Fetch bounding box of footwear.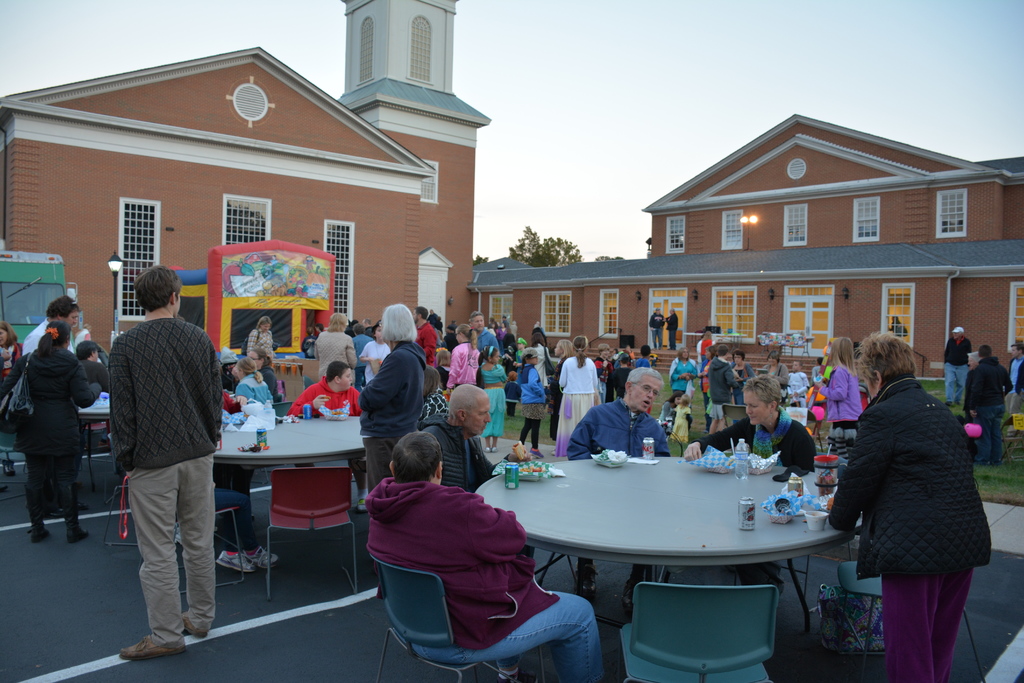
Bbox: x1=218 y1=550 x2=260 y2=577.
